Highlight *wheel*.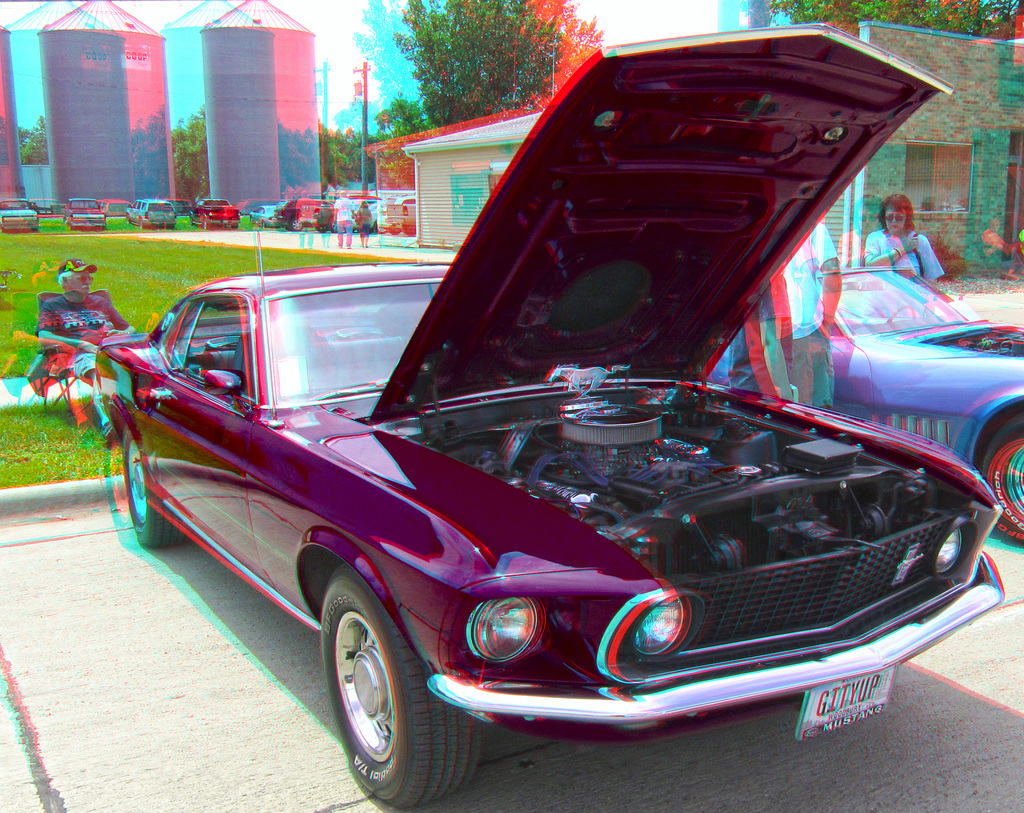
Highlighted region: [980,416,1023,540].
